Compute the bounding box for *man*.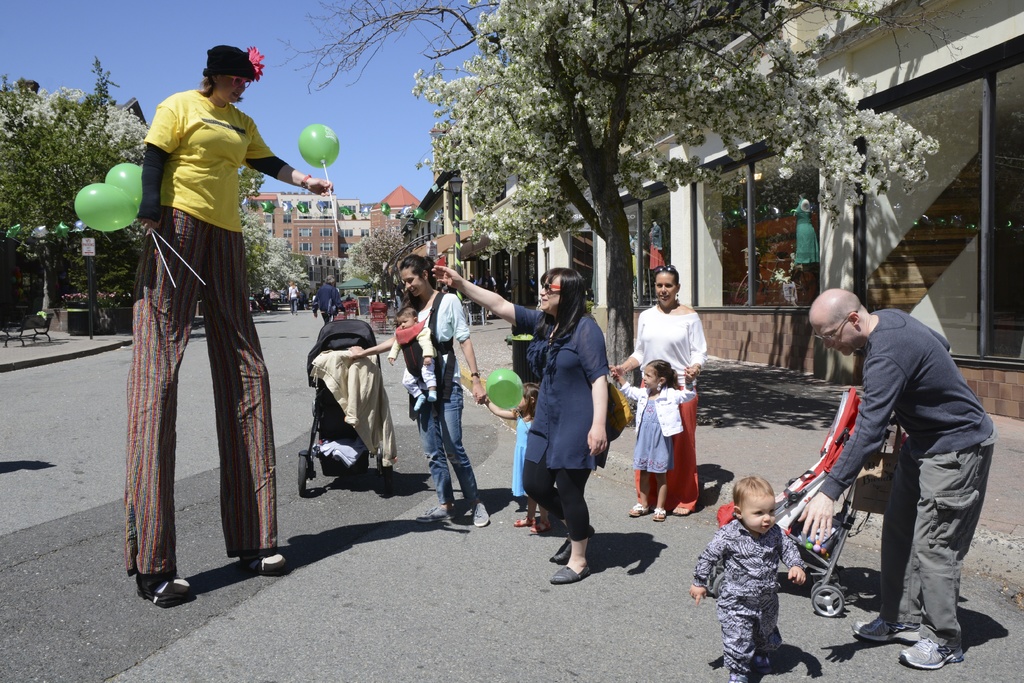
[805, 277, 999, 662].
